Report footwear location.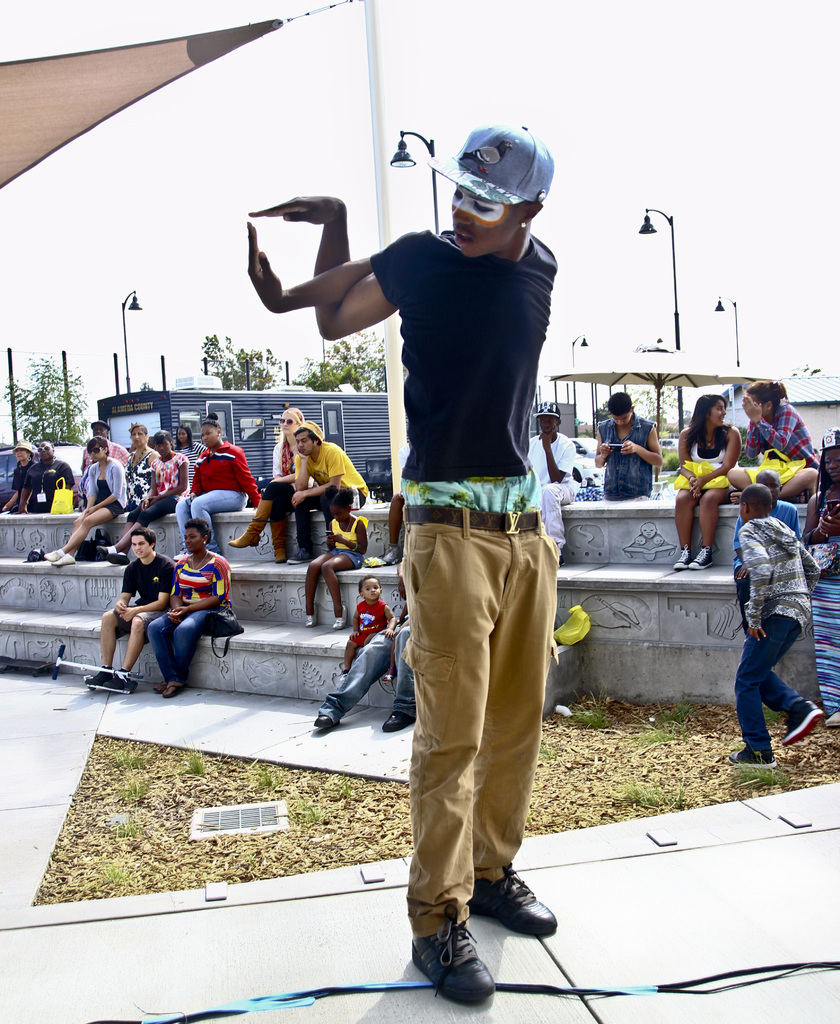
Report: box=[79, 667, 111, 688].
